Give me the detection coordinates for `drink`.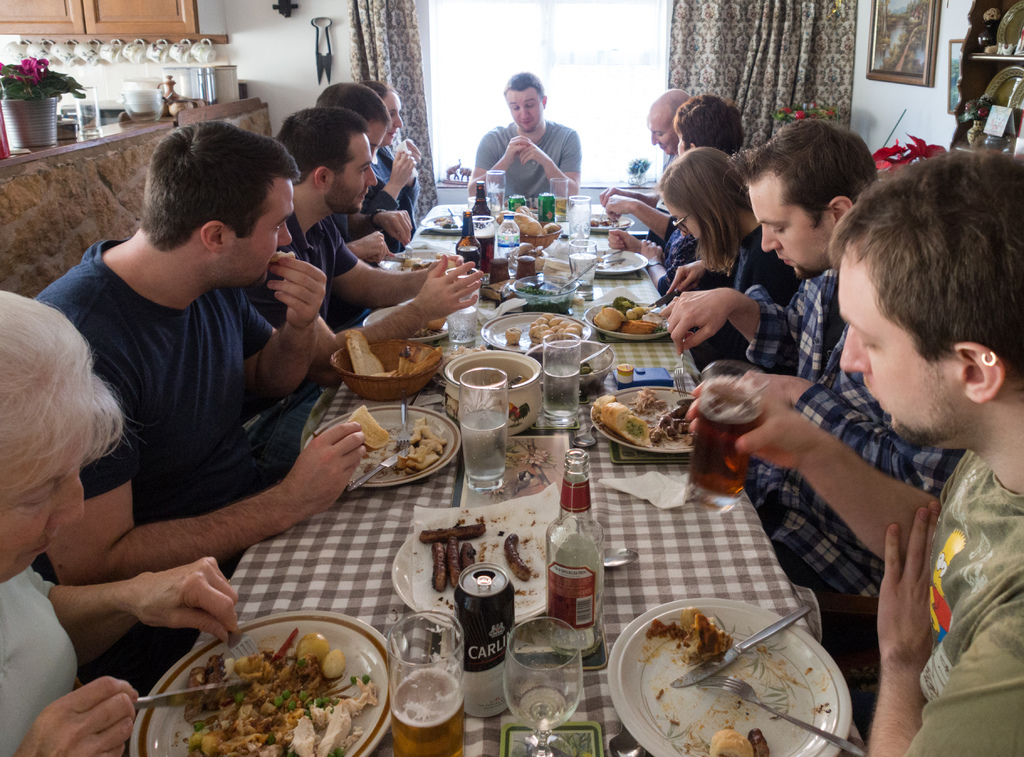
696 395 762 499.
